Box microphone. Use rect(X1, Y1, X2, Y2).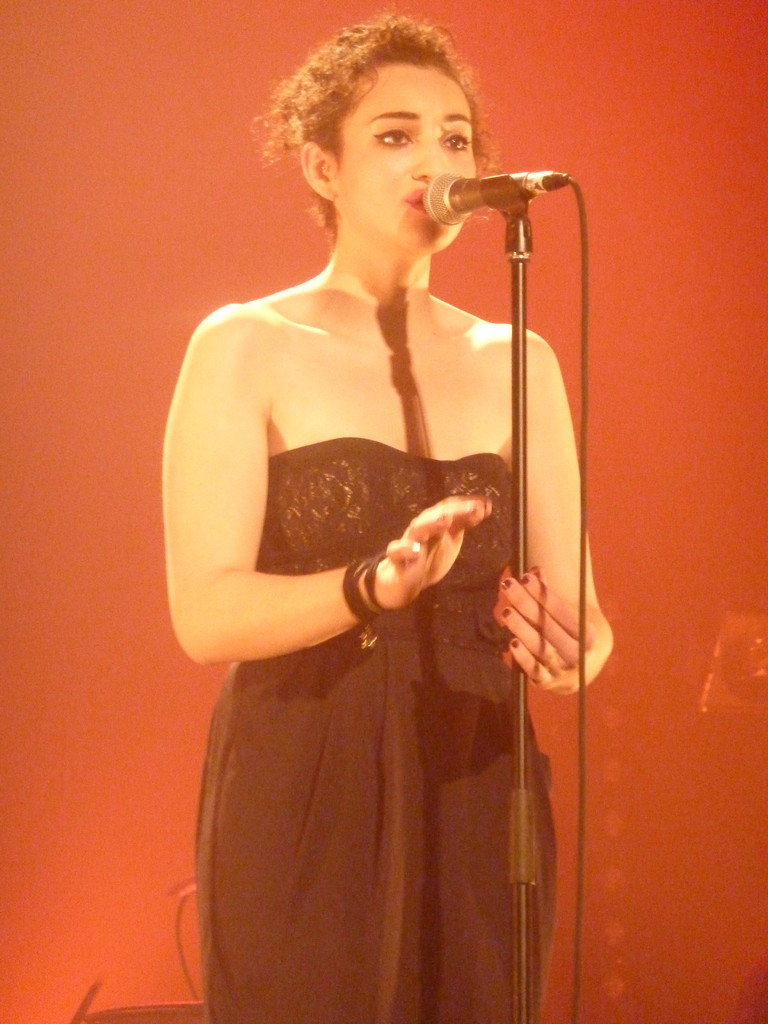
rect(421, 156, 572, 220).
